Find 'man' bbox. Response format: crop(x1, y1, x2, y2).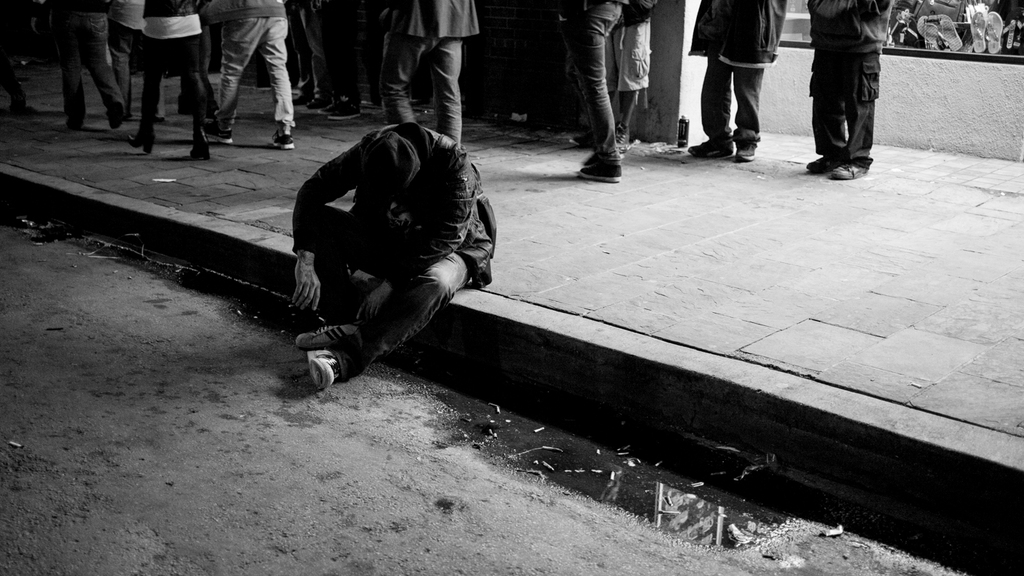
crop(112, 2, 170, 119).
